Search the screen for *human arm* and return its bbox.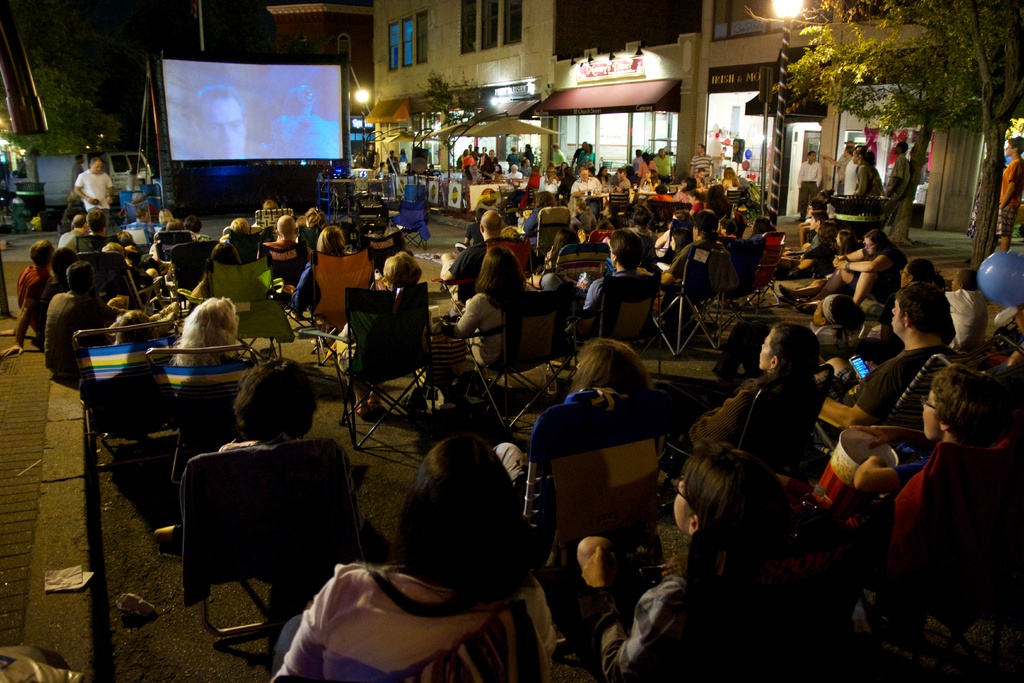
Found: [439, 247, 478, 284].
